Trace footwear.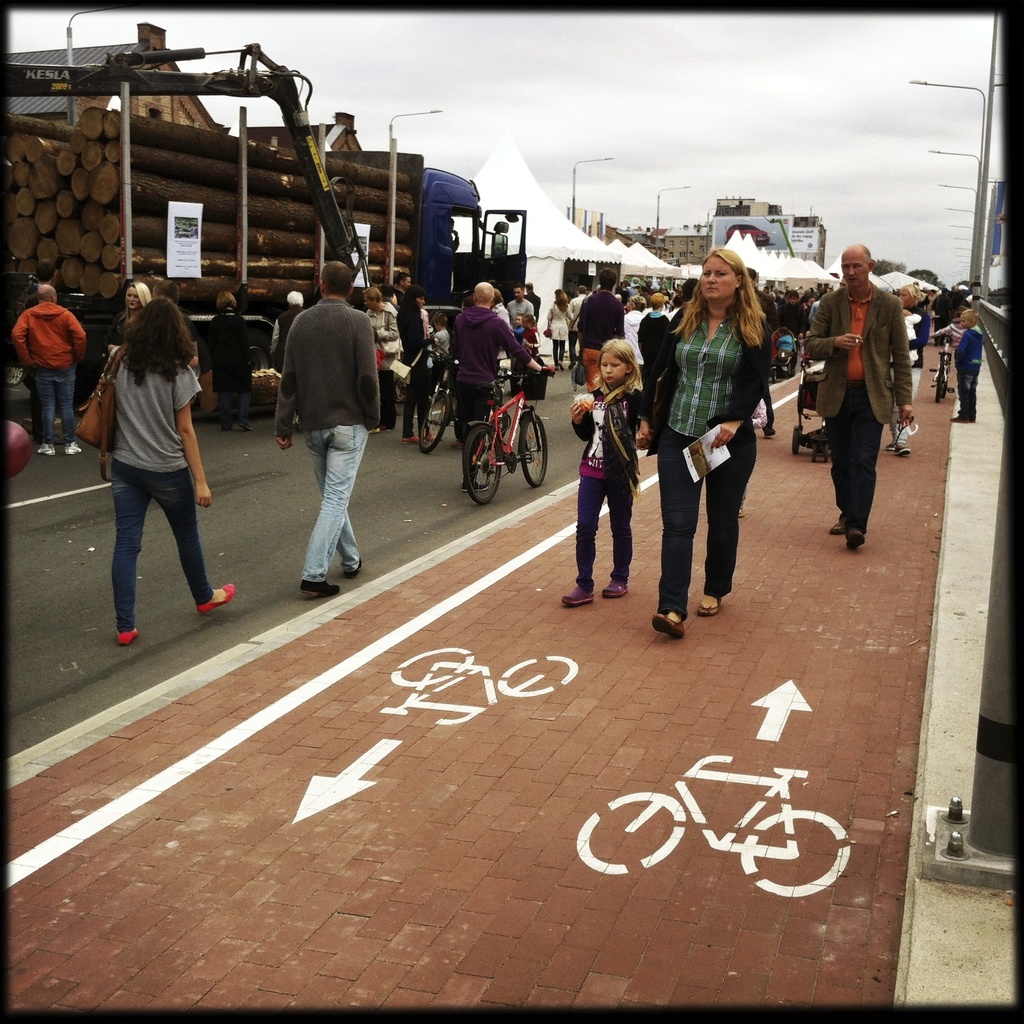
Traced to 224:424:233:431.
